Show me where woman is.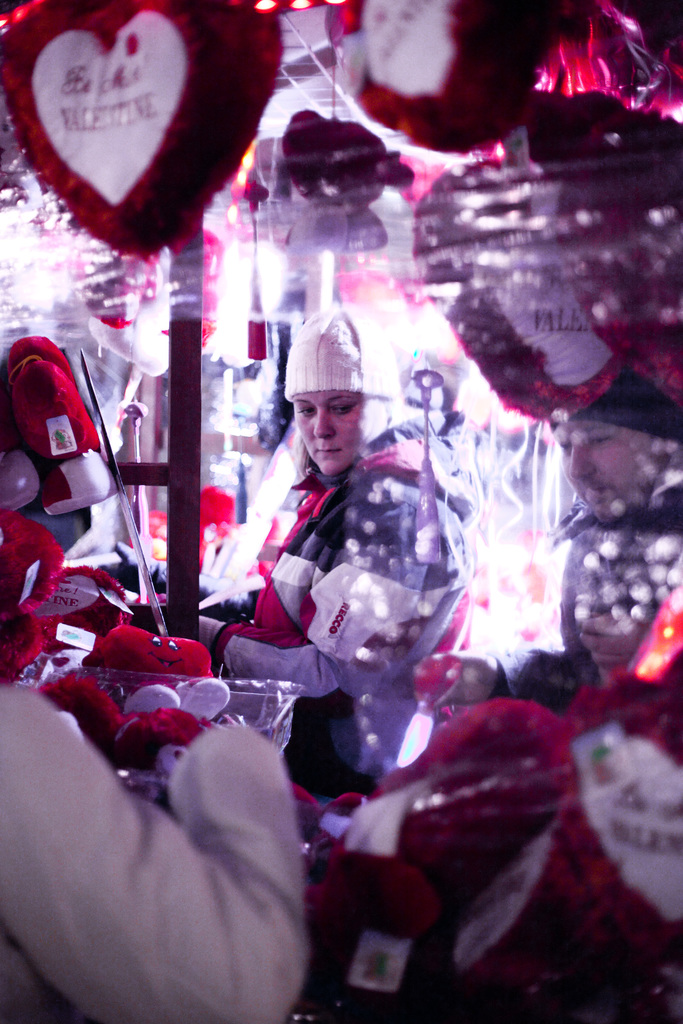
woman is at 214,317,457,794.
